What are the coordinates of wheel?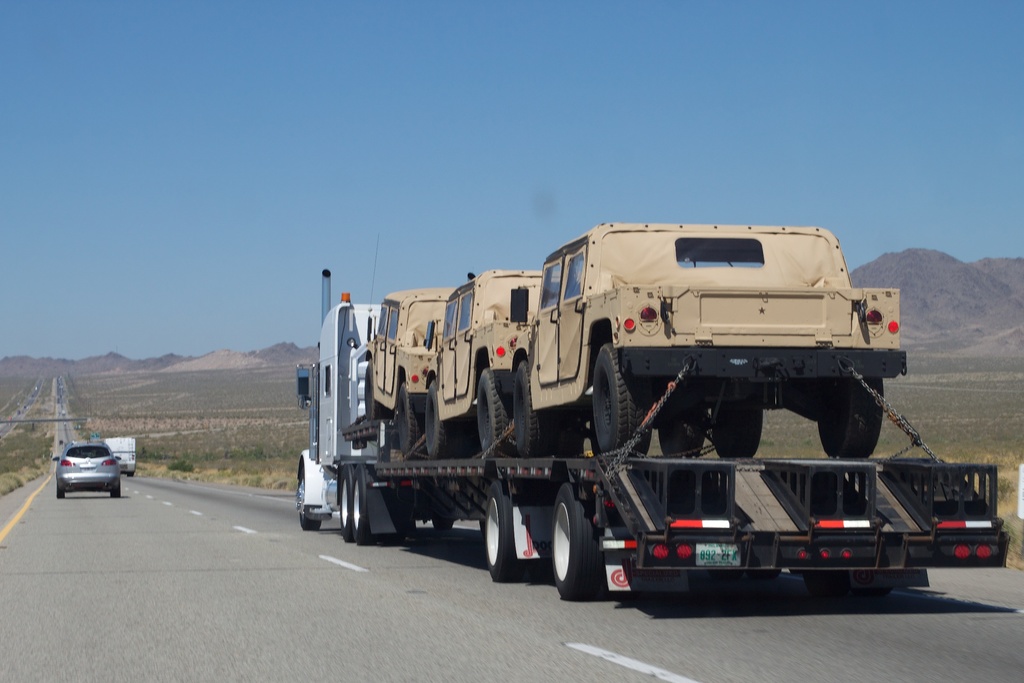
x1=337, y1=464, x2=357, y2=544.
